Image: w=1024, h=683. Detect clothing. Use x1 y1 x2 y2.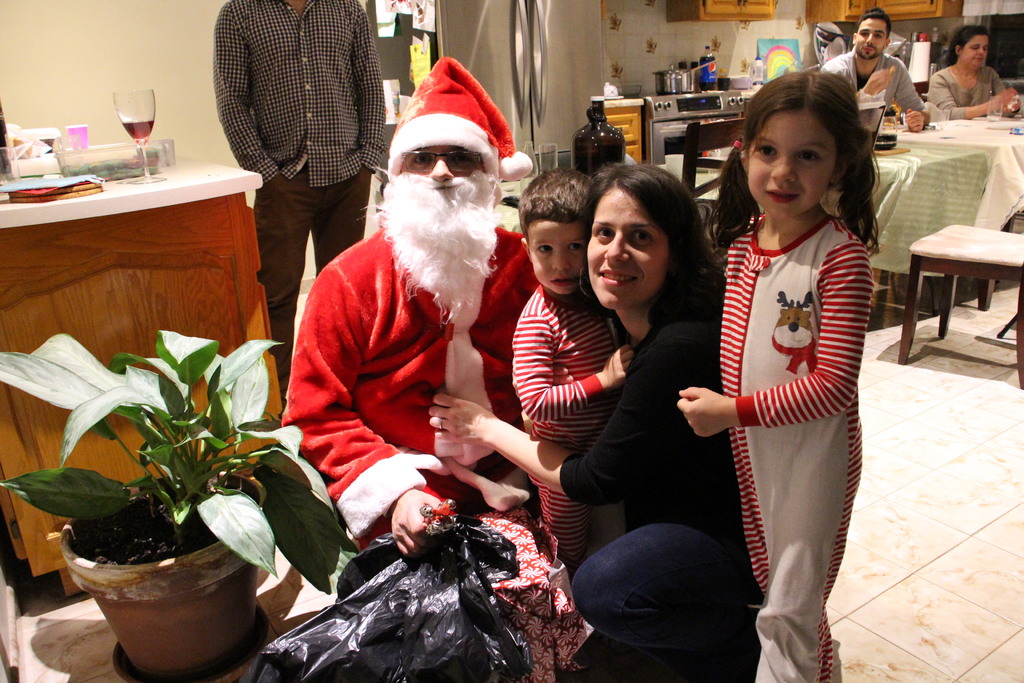
508 283 624 571.
